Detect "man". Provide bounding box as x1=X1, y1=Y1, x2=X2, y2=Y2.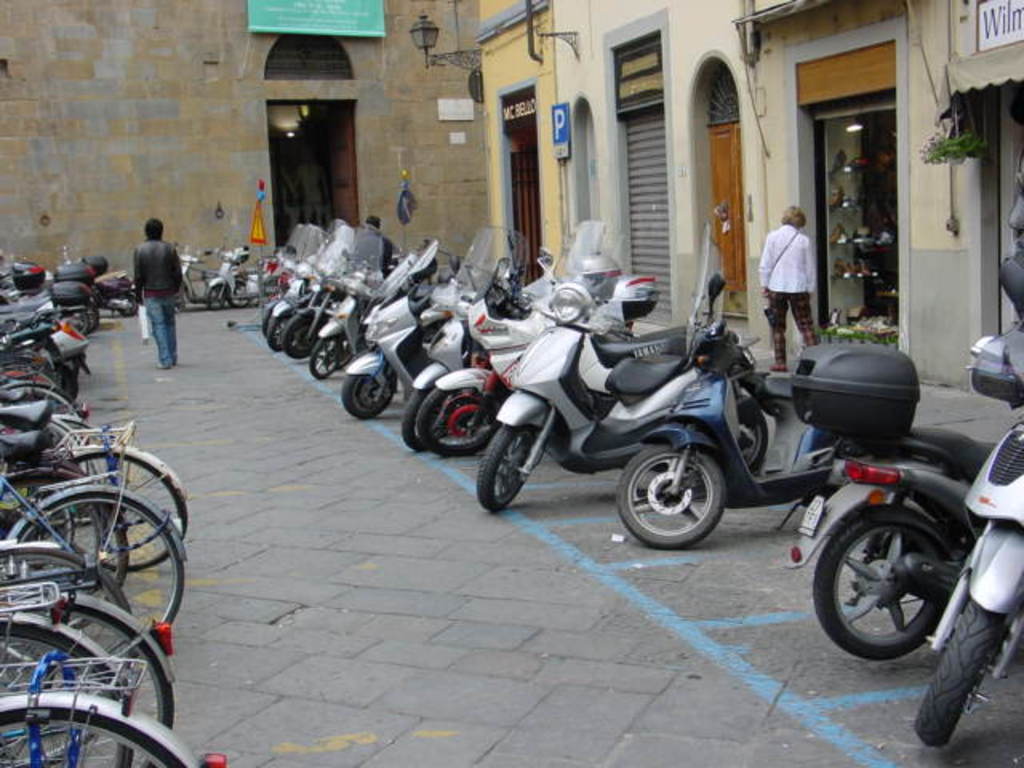
x1=338, y1=206, x2=402, y2=283.
